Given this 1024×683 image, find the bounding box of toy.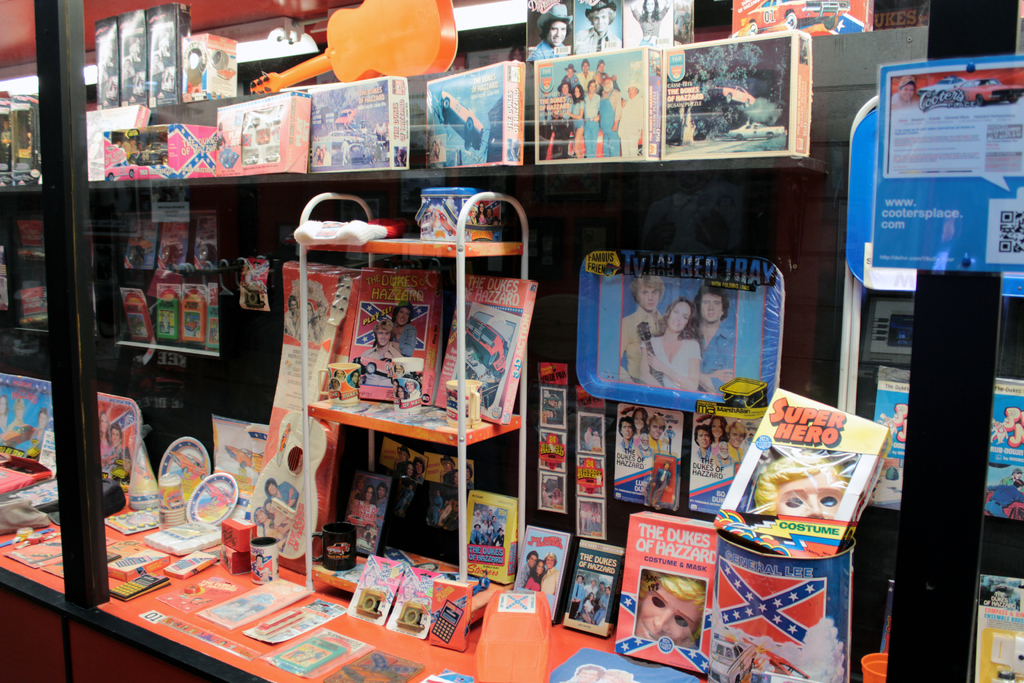
bbox=[220, 547, 253, 576].
